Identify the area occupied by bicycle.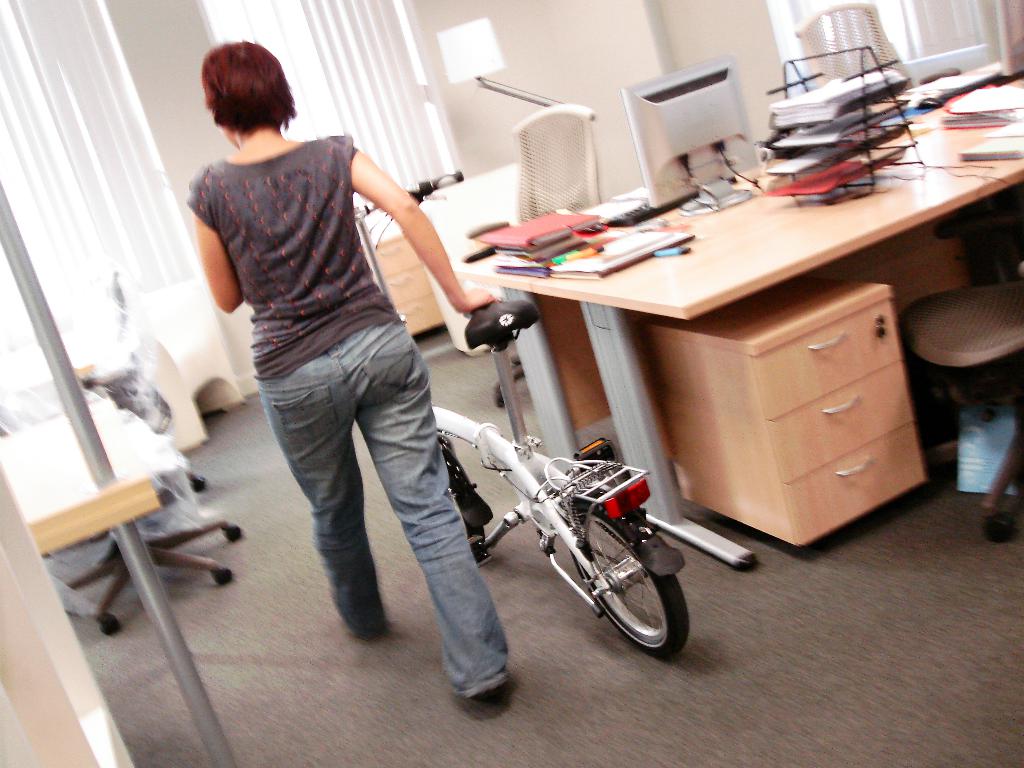
Area: detection(351, 169, 687, 663).
